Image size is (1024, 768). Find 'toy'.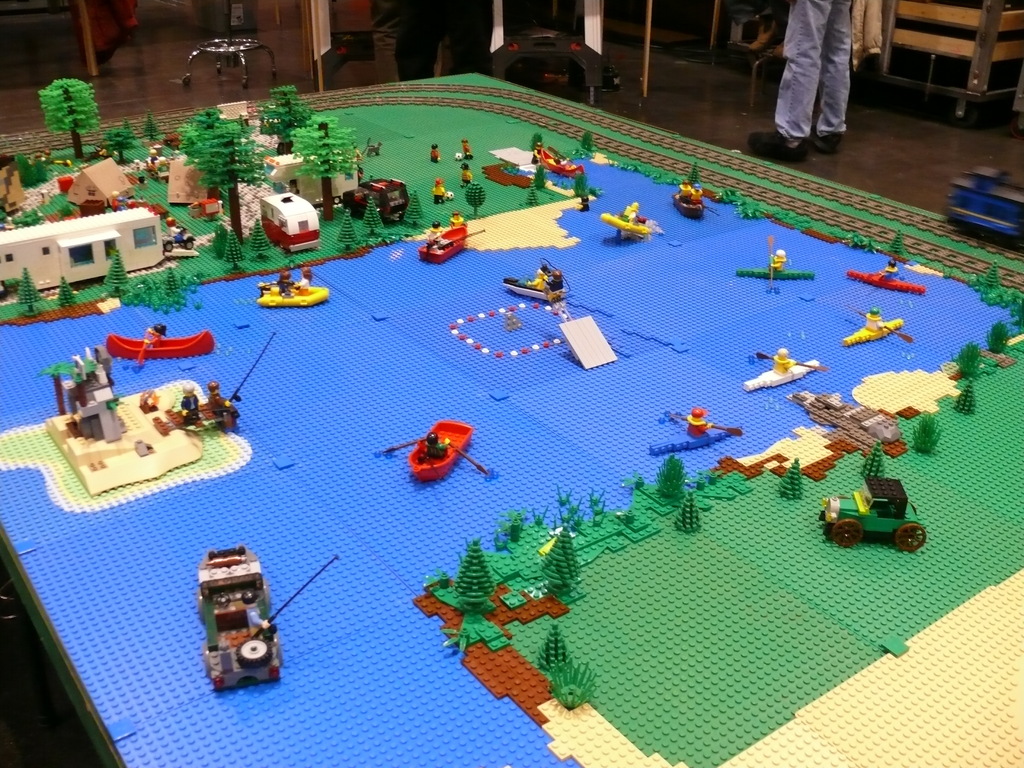
bbox=[22, 268, 42, 321].
